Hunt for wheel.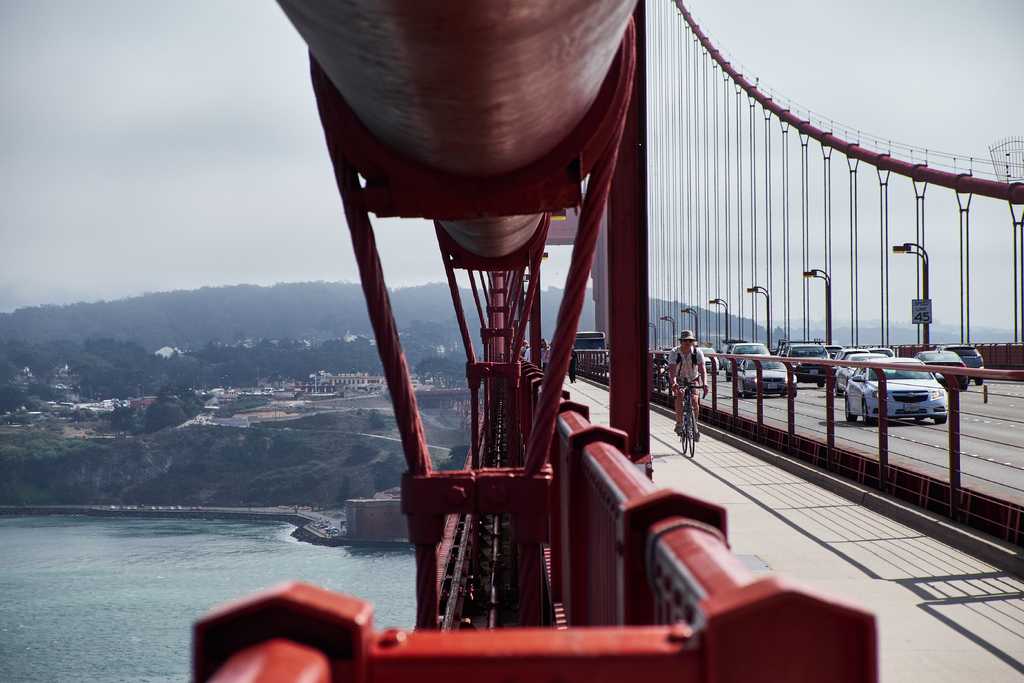
Hunted down at locate(744, 384, 751, 397).
